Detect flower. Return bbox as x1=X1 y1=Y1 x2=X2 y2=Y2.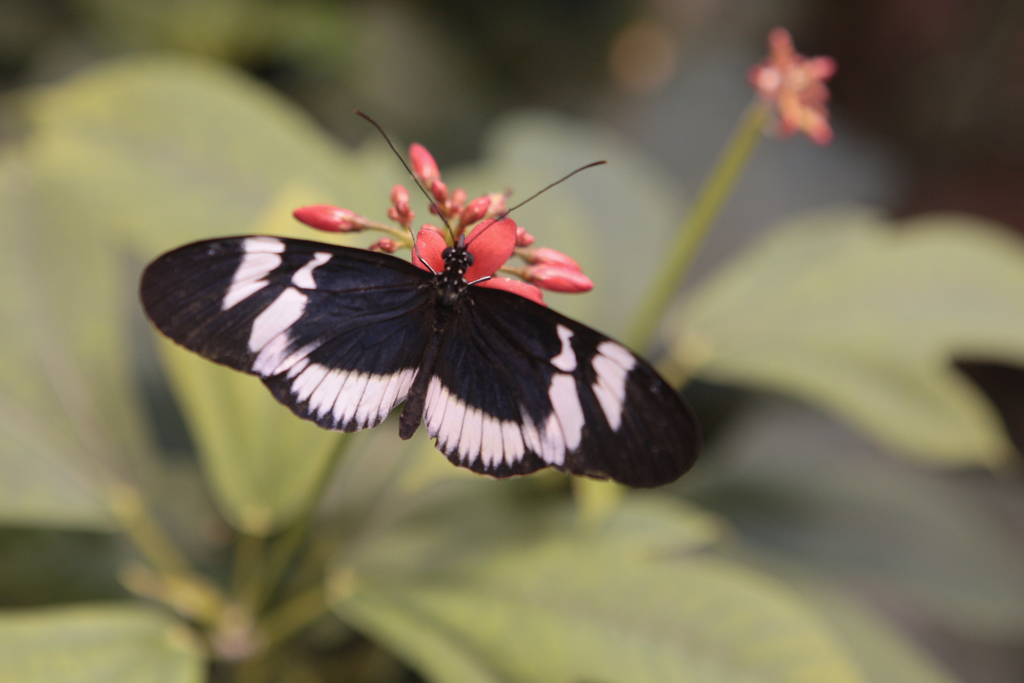
x1=746 y1=26 x2=840 y2=142.
